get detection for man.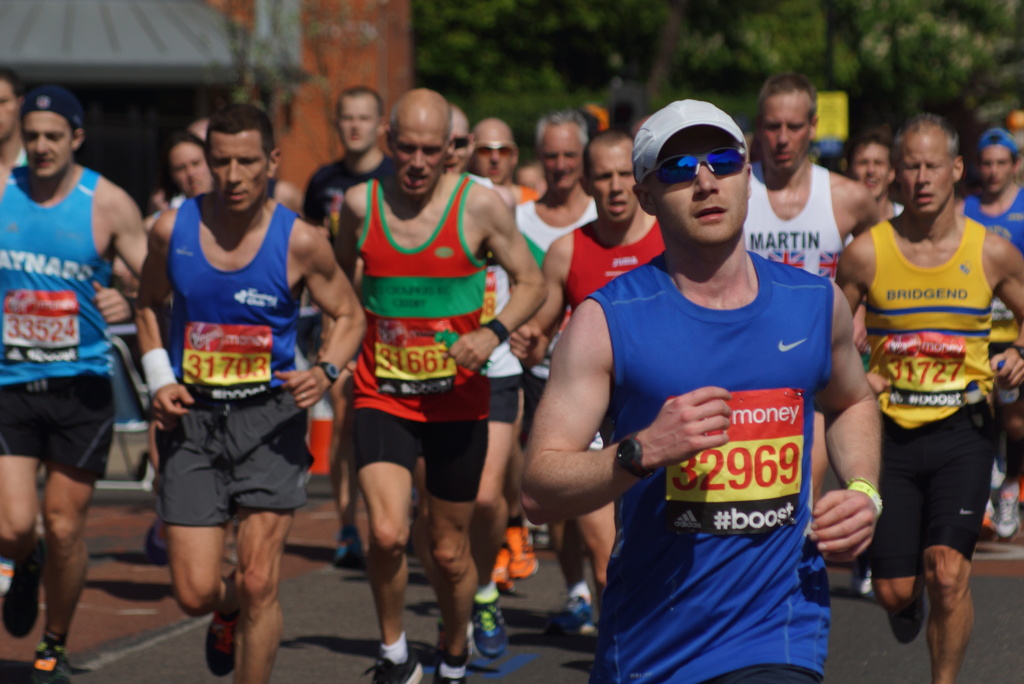
Detection: [left=561, top=121, right=870, bottom=677].
